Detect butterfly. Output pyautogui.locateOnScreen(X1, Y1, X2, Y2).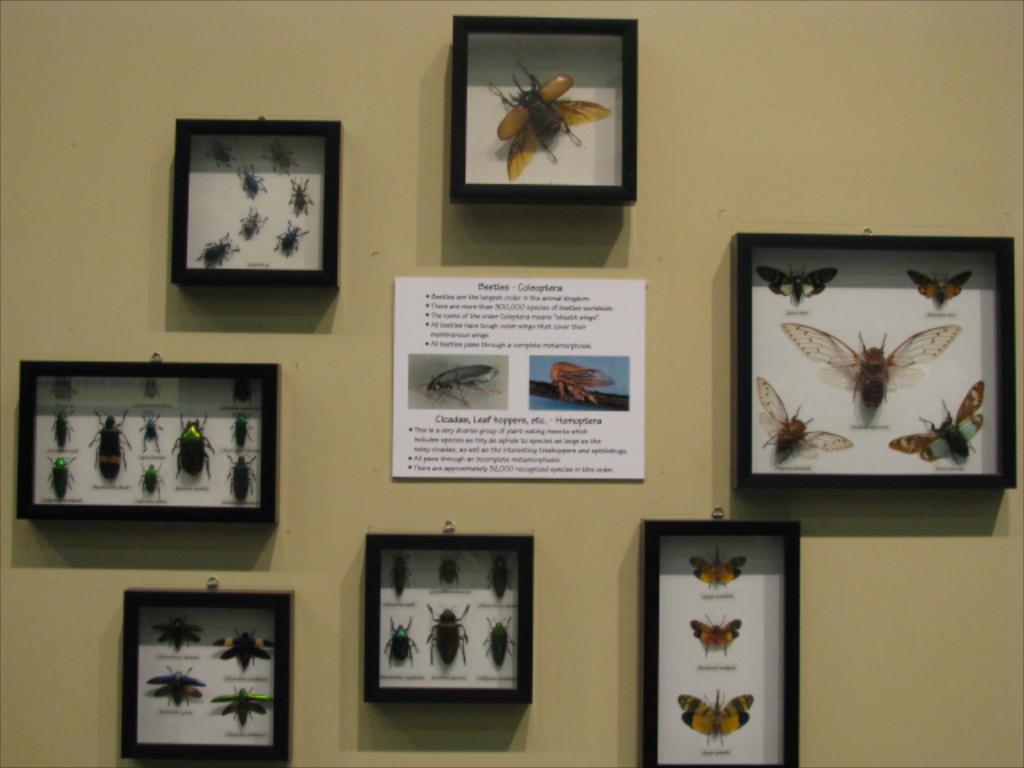
pyautogui.locateOnScreen(690, 611, 741, 656).
